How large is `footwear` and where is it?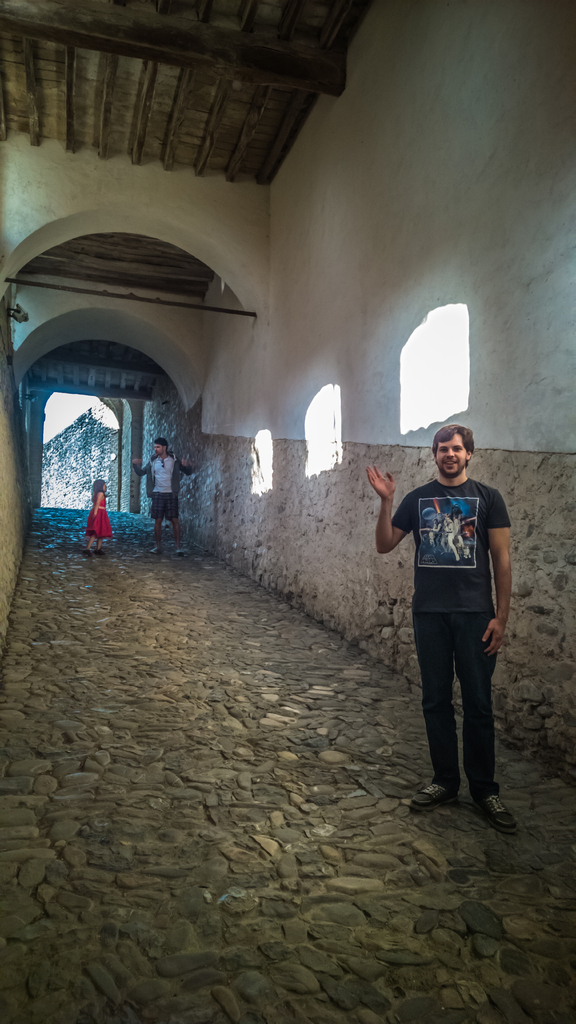
Bounding box: {"x1": 150, "y1": 545, "x2": 160, "y2": 555}.
